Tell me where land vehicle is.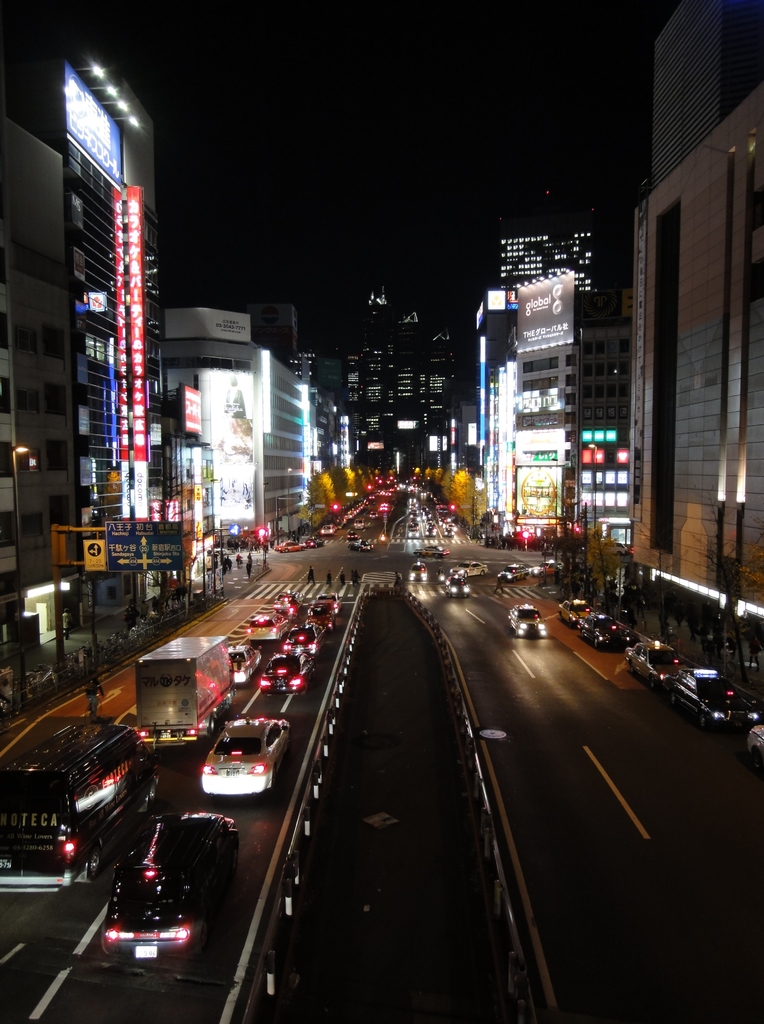
land vehicle is at [447,557,489,582].
